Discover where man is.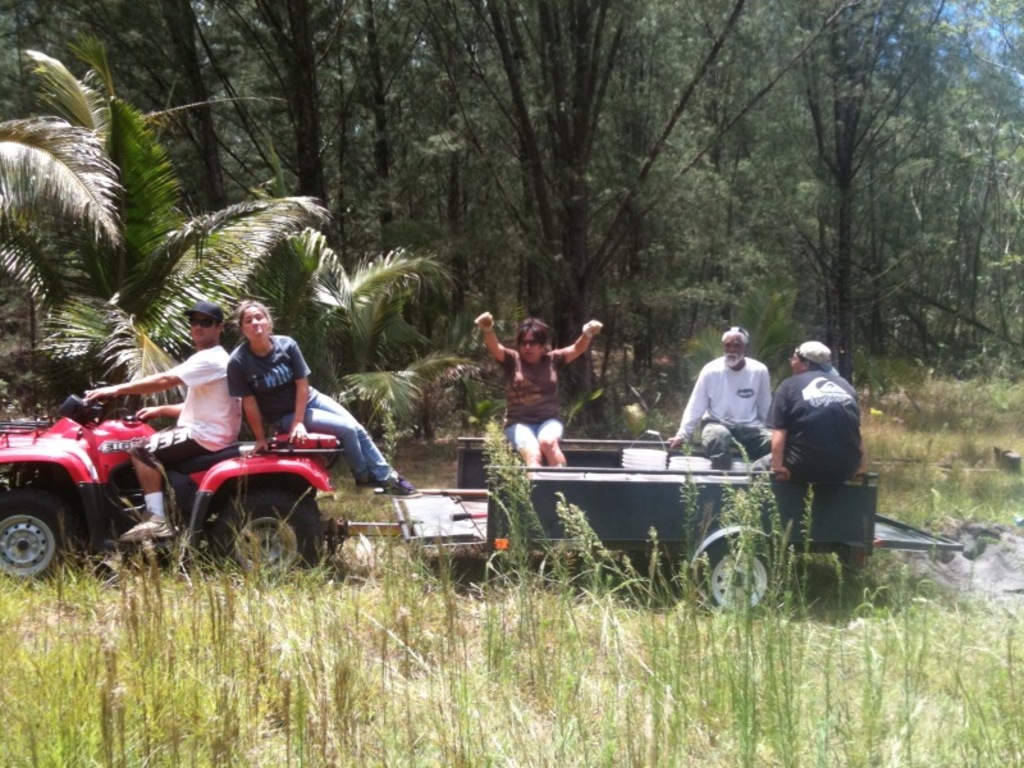
Discovered at bbox(660, 326, 772, 468).
